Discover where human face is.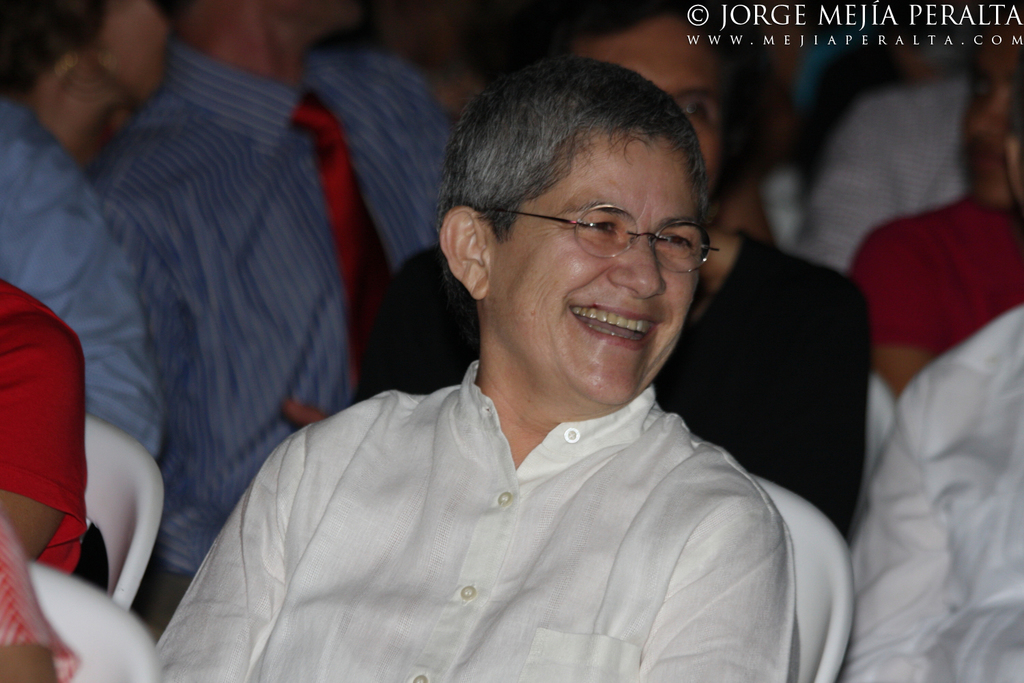
Discovered at left=959, top=18, right=1023, bottom=199.
